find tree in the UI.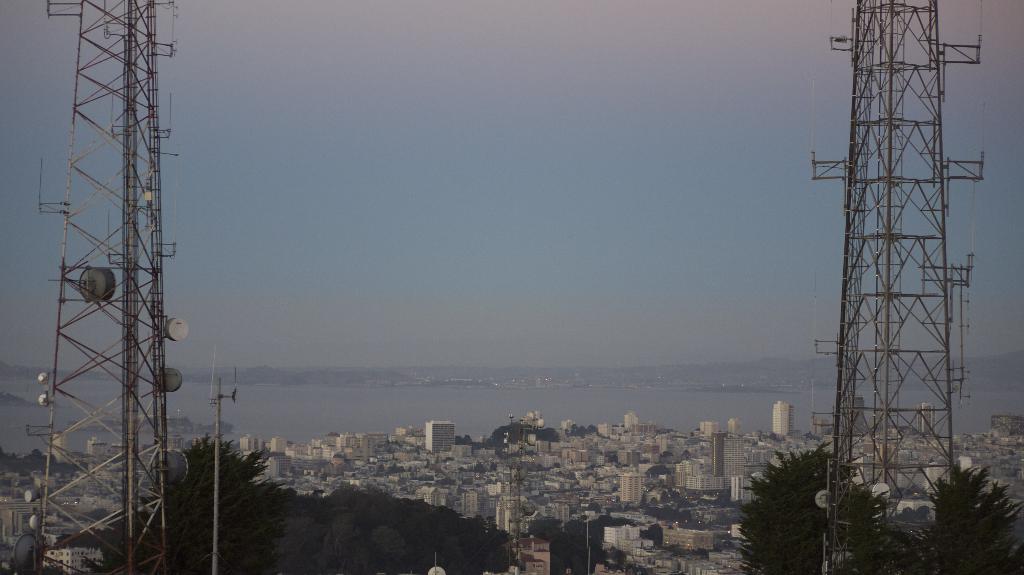
UI element at {"left": 529, "top": 512, "right": 641, "bottom": 574}.
